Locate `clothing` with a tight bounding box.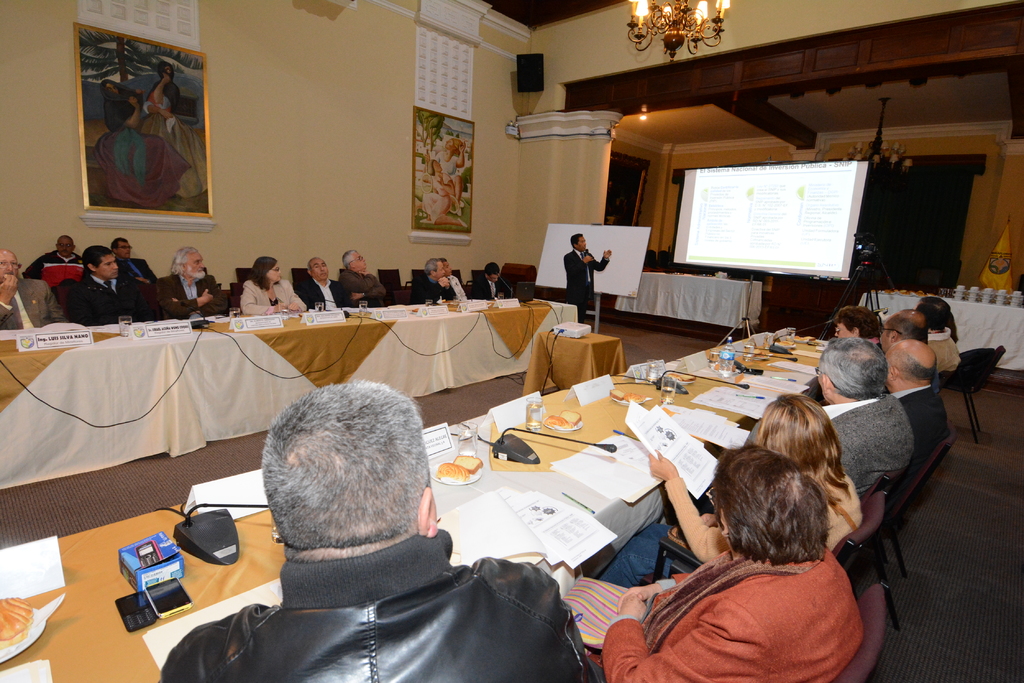
{"left": 631, "top": 529, "right": 889, "bottom": 680}.
